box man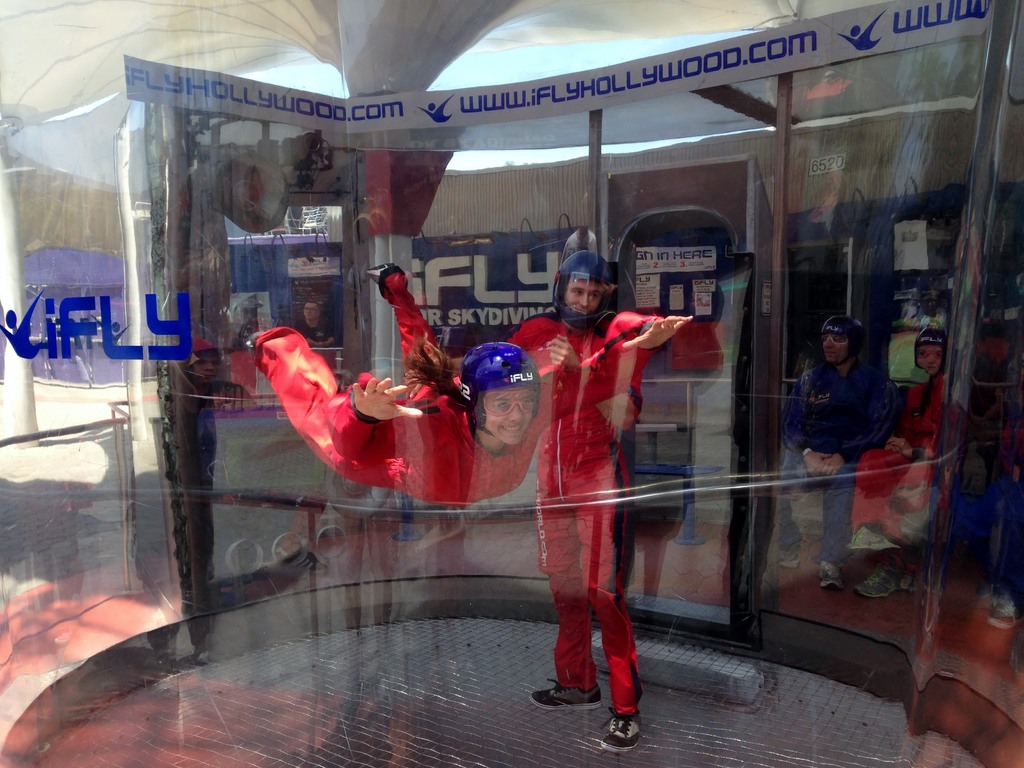
bbox(769, 313, 900, 593)
